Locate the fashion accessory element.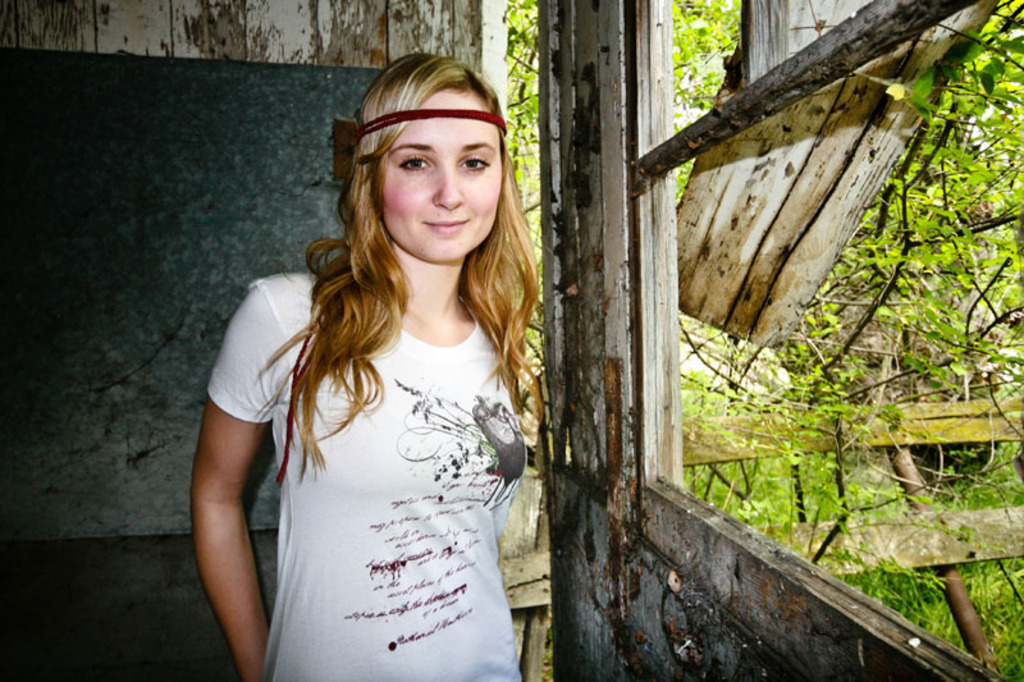
Element bbox: pyautogui.locateOnScreen(357, 109, 508, 138).
